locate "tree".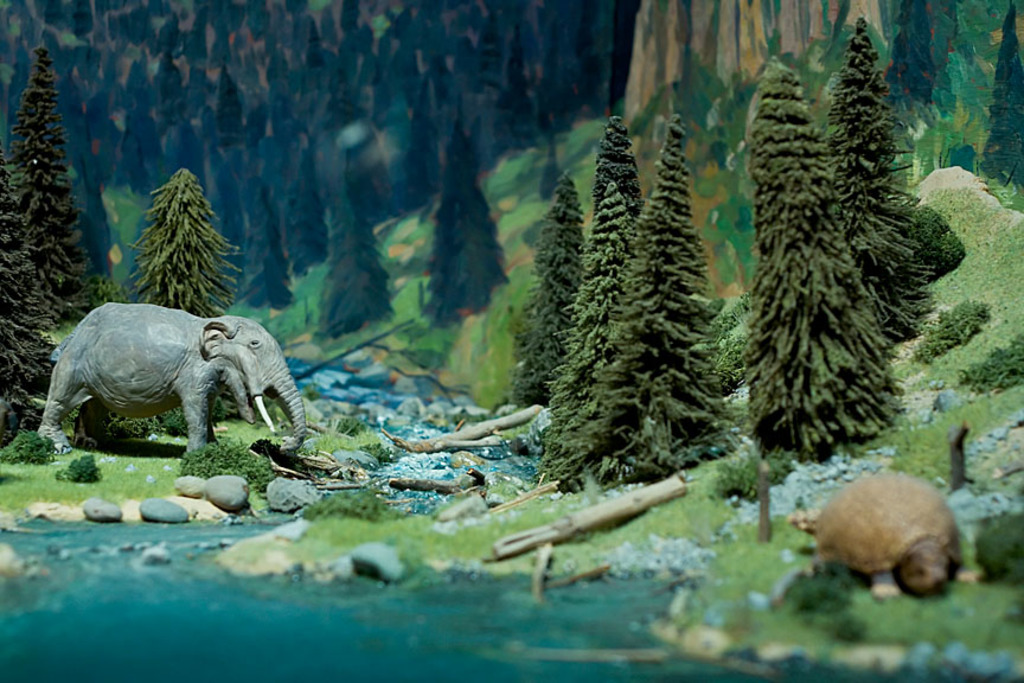
Bounding box: (420,113,513,328).
